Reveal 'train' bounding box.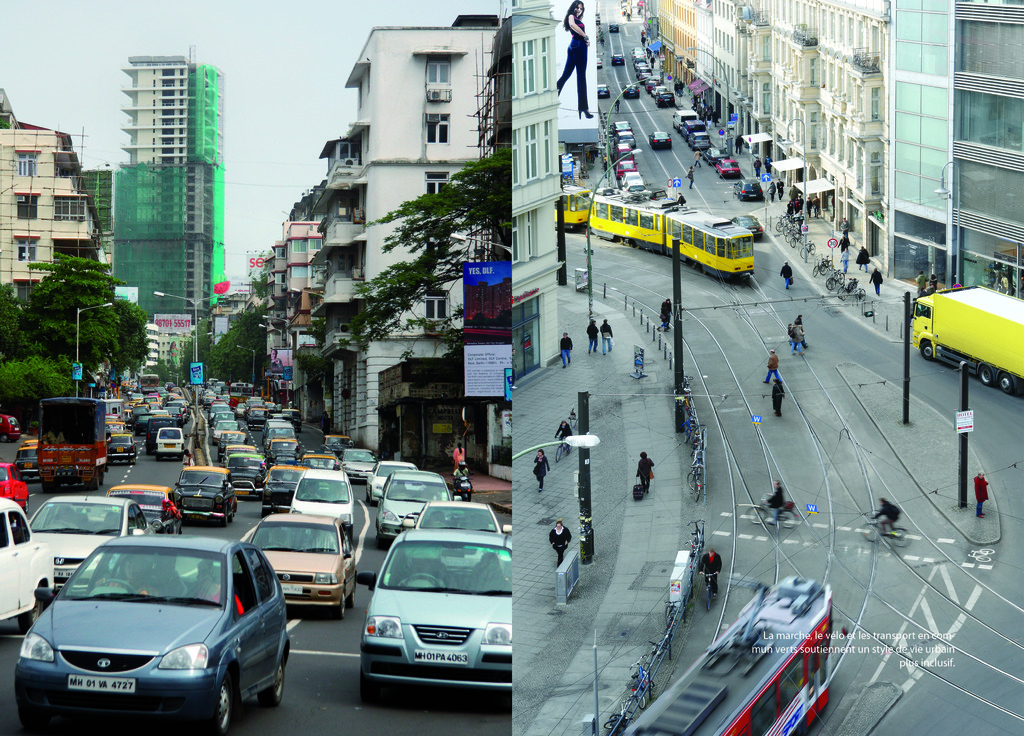
Revealed: 554, 191, 764, 282.
